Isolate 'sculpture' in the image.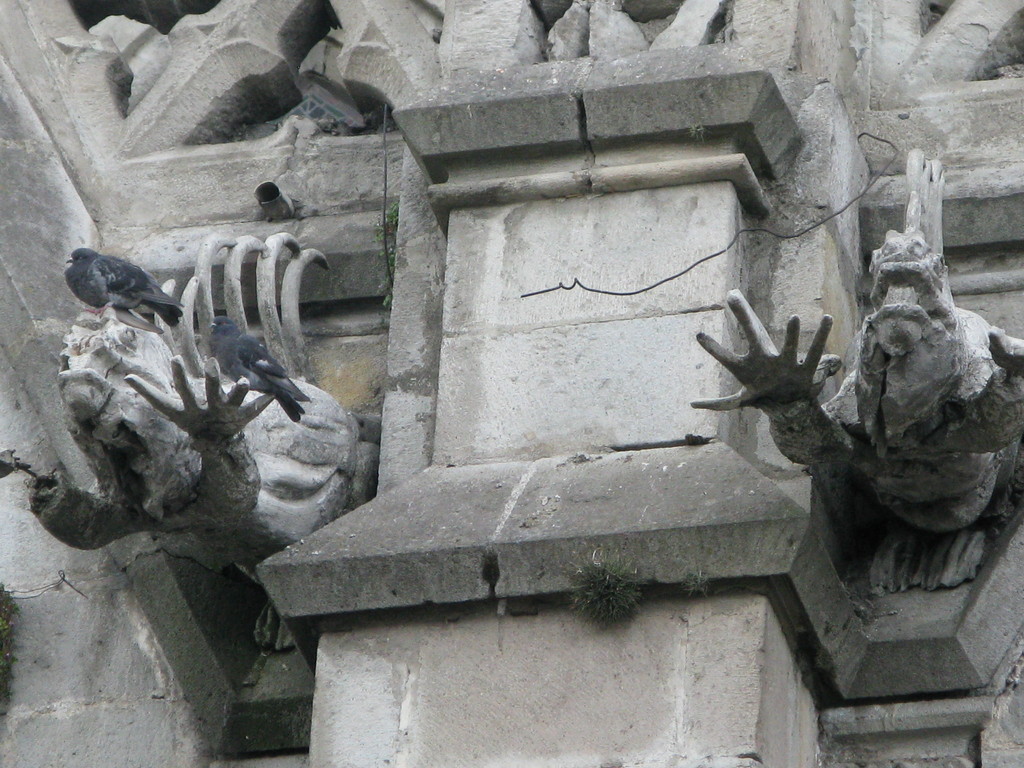
Isolated region: x1=18, y1=228, x2=382, y2=653.
